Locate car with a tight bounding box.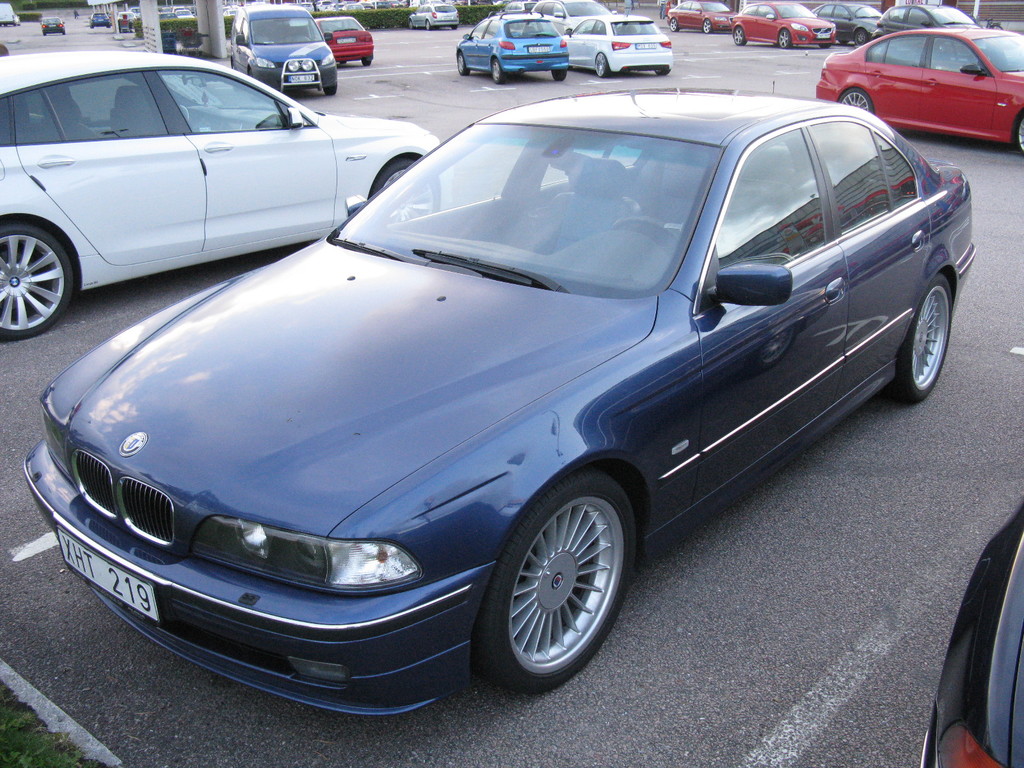
box=[915, 504, 1023, 767].
